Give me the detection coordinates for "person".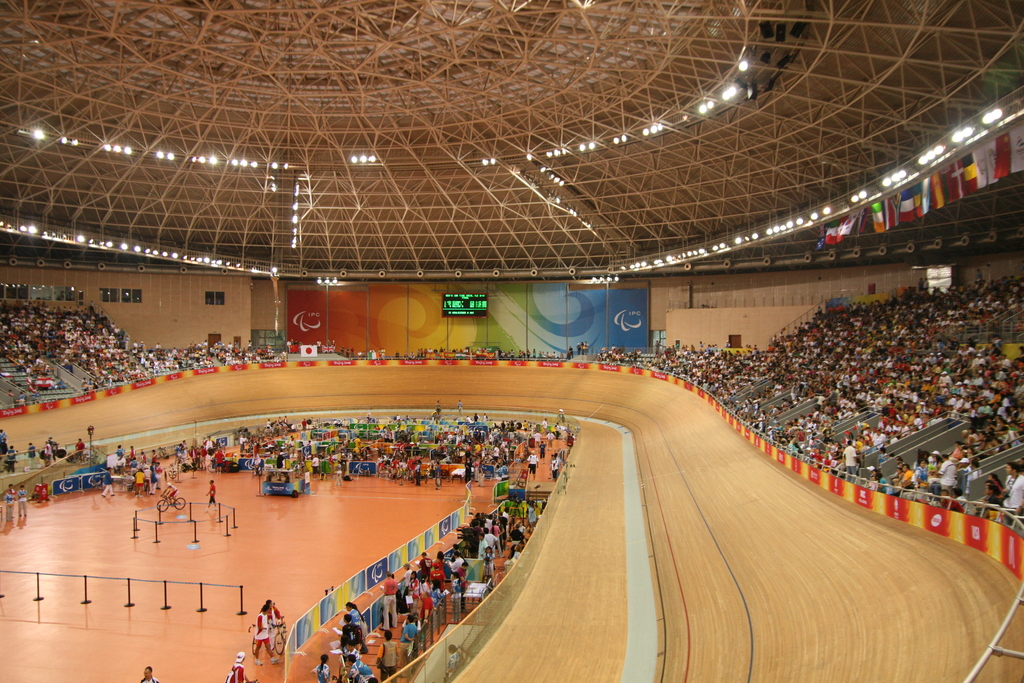
select_region(0, 443, 25, 475).
